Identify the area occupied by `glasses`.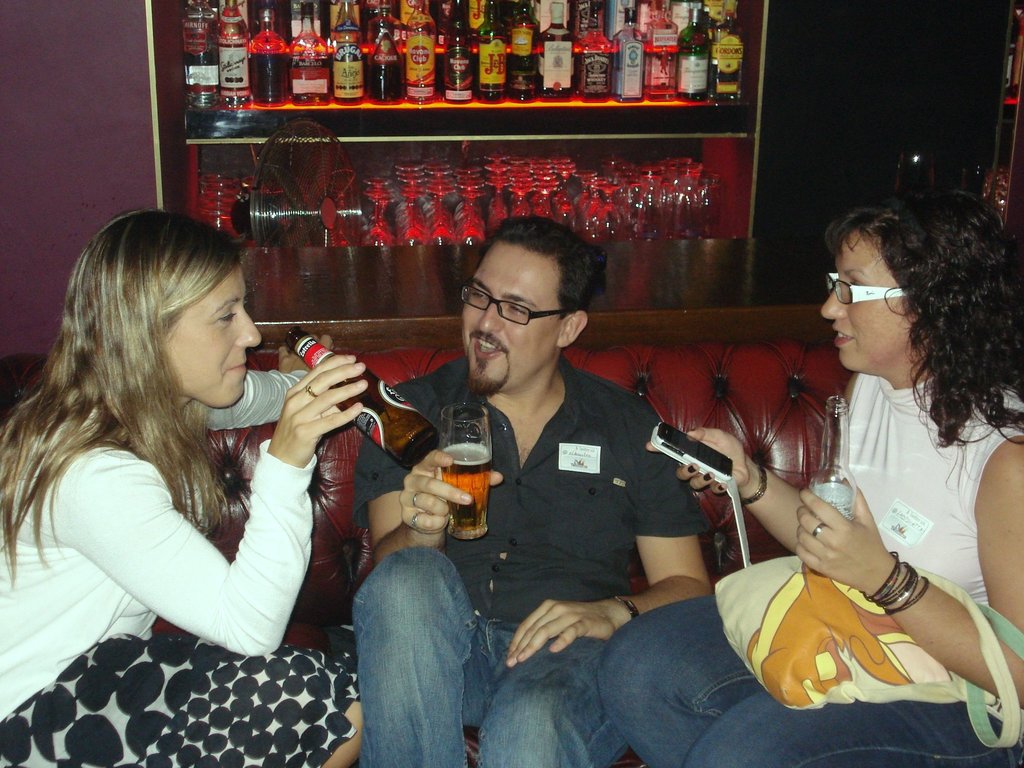
Area: {"left": 457, "top": 285, "right": 562, "bottom": 324}.
